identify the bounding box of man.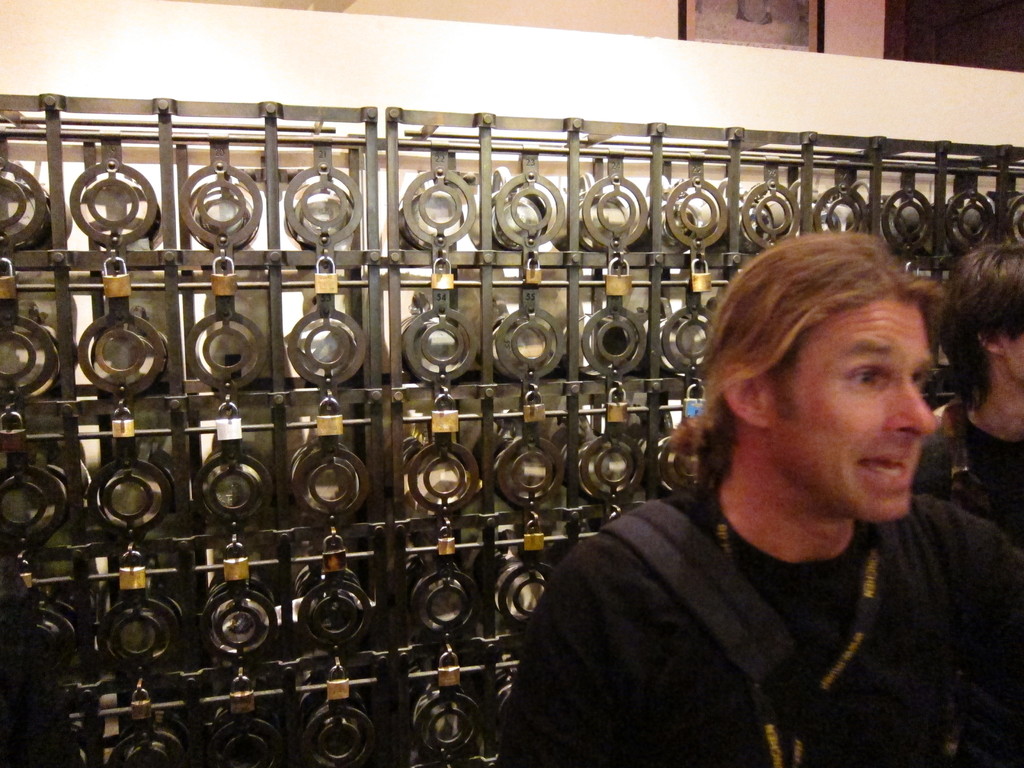
bbox=[906, 233, 1023, 534].
